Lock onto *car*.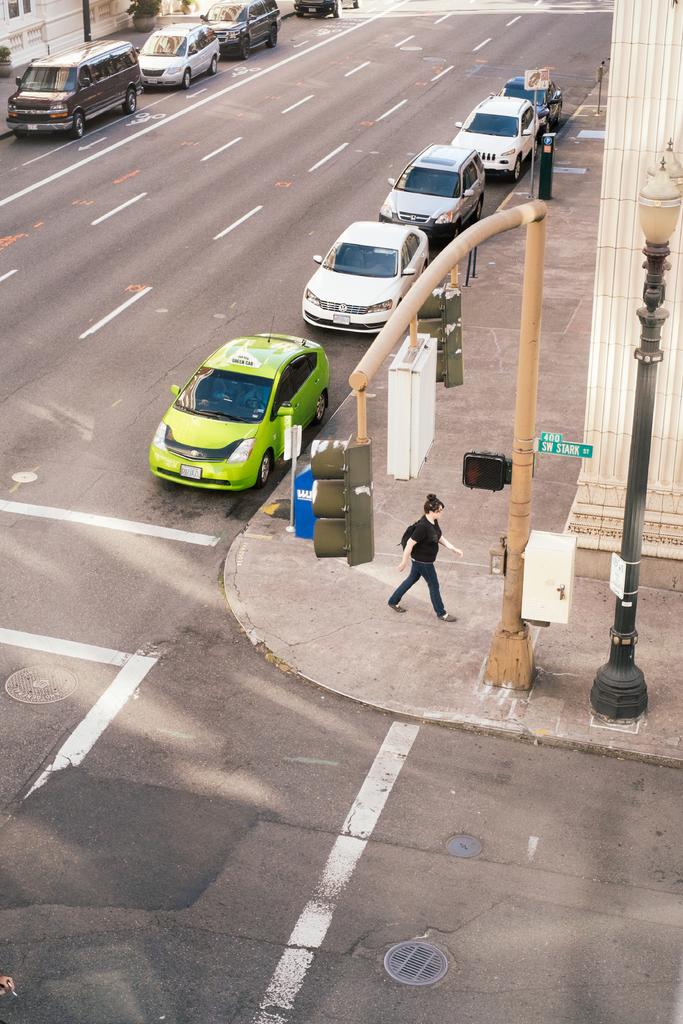
Locked: (141, 22, 220, 90).
